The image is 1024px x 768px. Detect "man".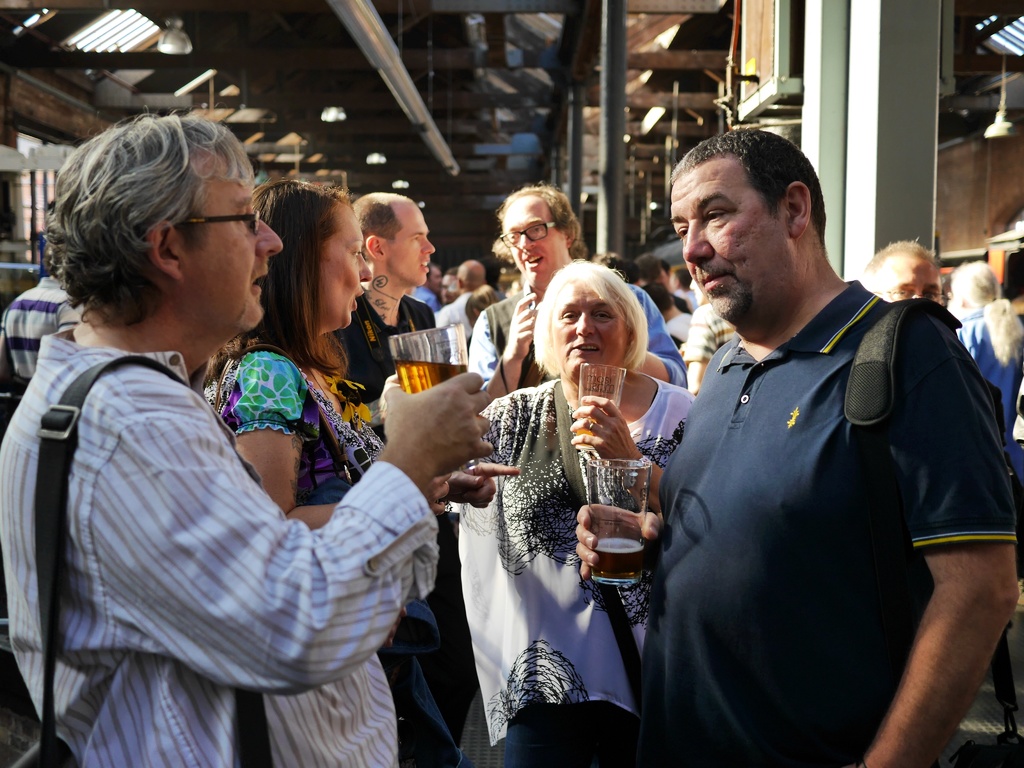
Detection: [x1=0, y1=268, x2=76, y2=392].
